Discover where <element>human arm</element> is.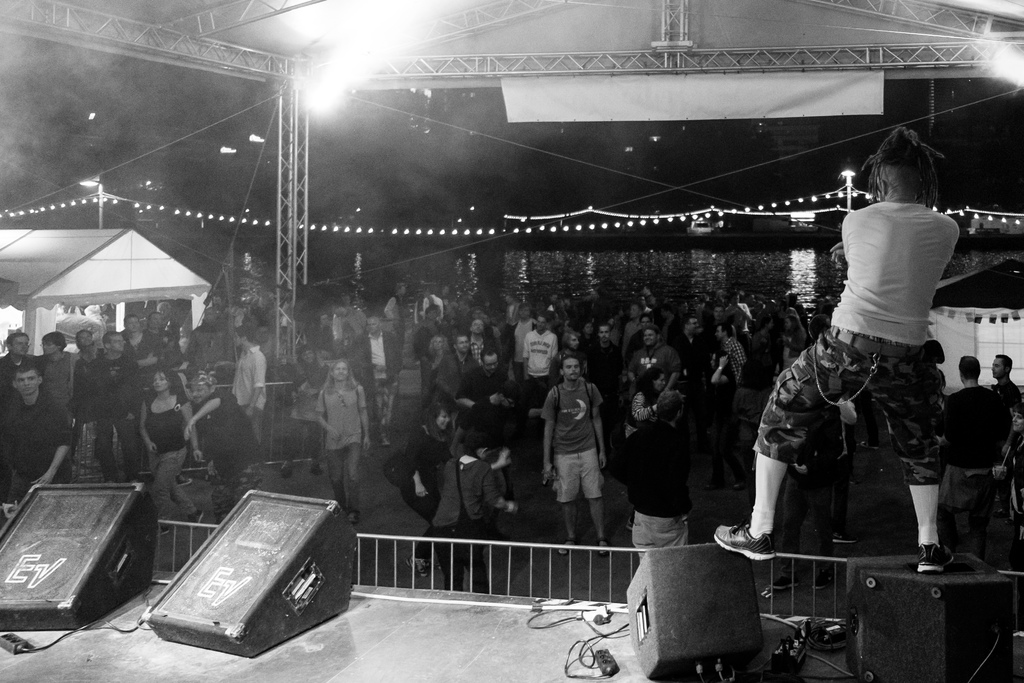
Discovered at [left=482, top=465, right=524, bottom=513].
